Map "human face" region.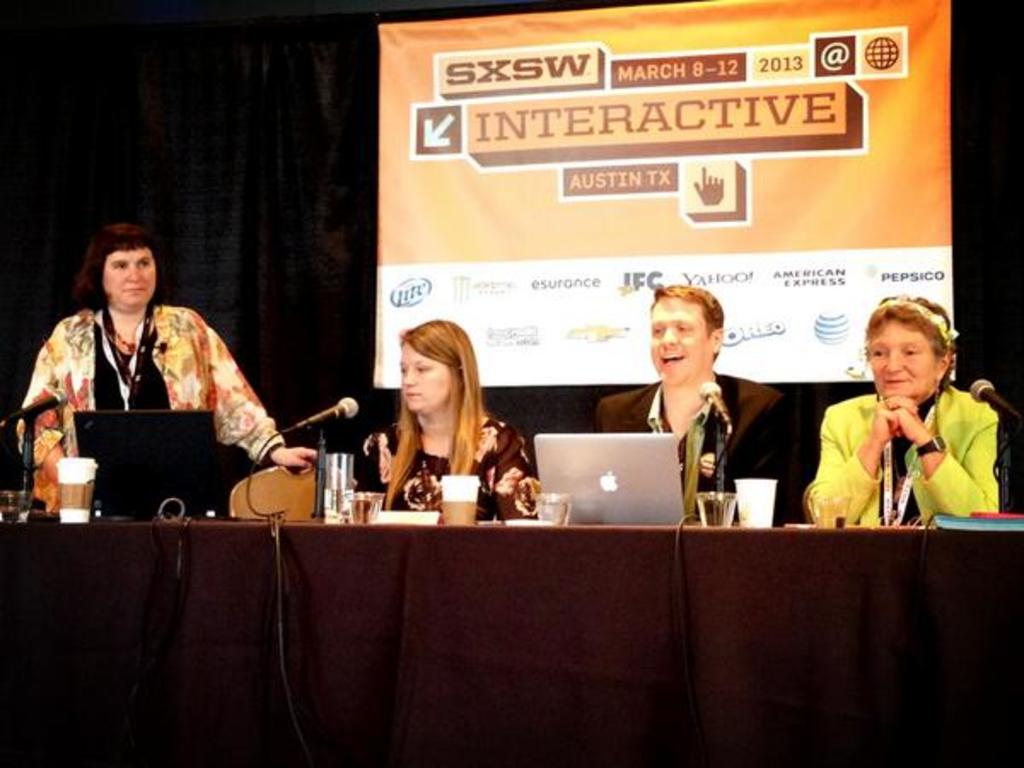
Mapped to (left=399, top=345, right=454, bottom=415).
